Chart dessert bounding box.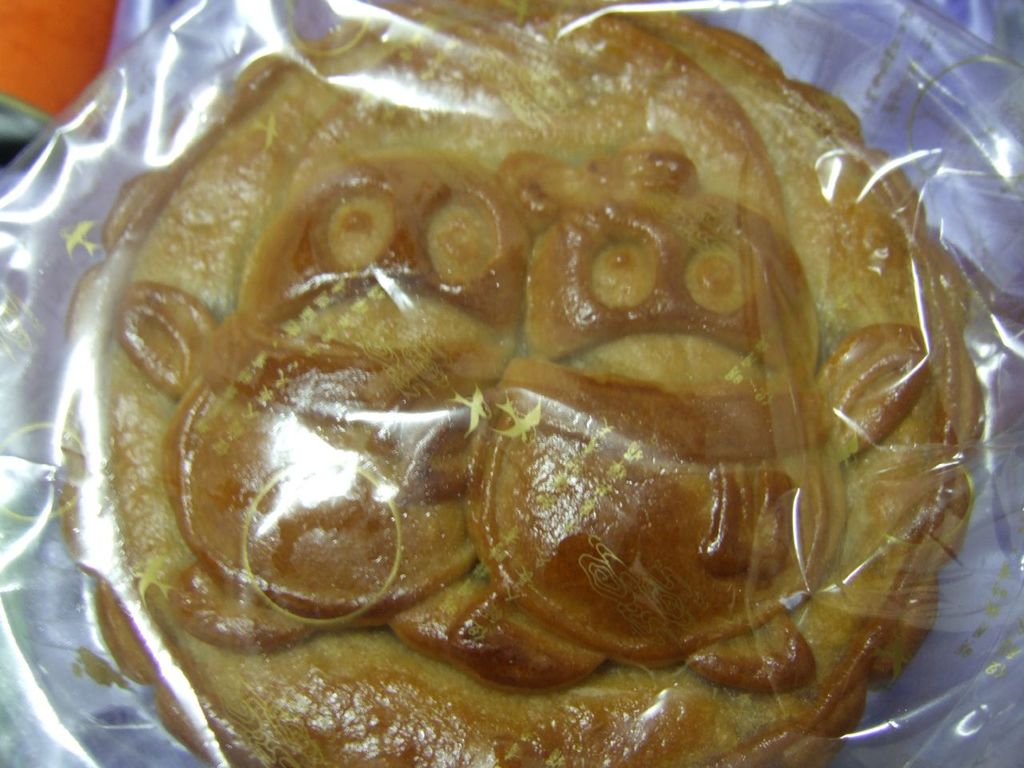
Charted: Rect(62, 26, 992, 760).
